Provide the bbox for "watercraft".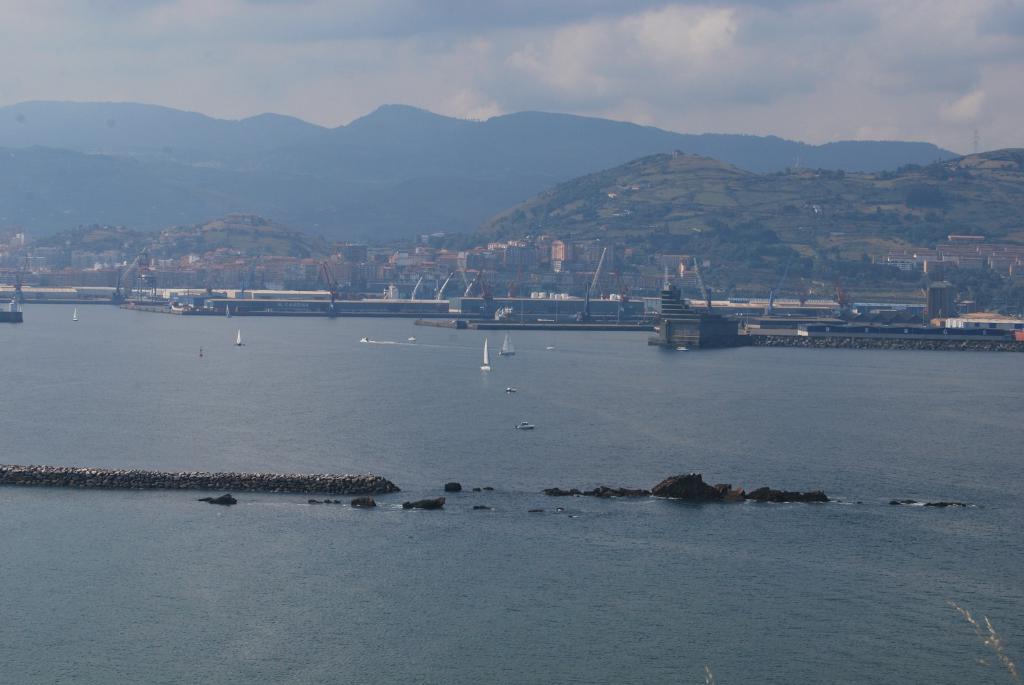
[234, 331, 250, 344].
